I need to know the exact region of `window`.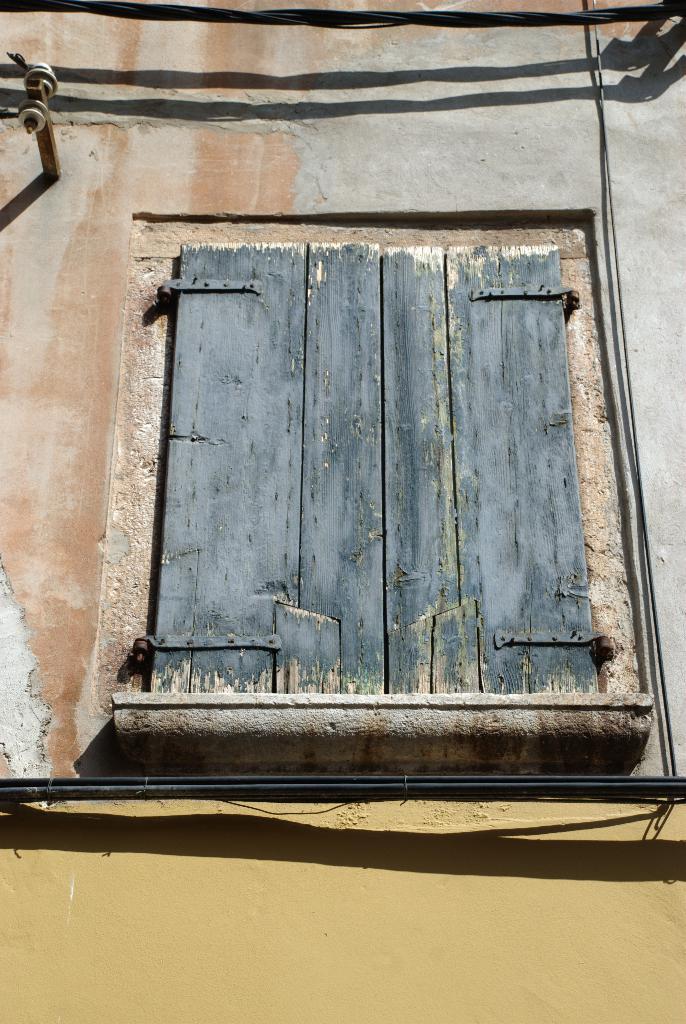
Region: x1=131, y1=182, x2=608, y2=749.
